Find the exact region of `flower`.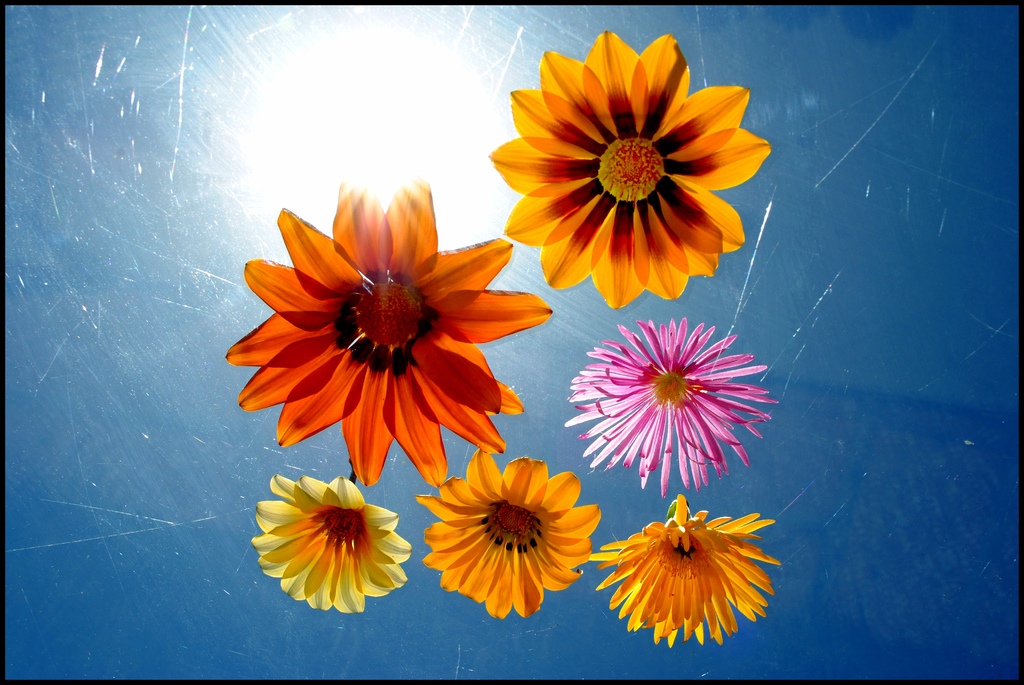
Exact region: bbox(249, 477, 414, 612).
